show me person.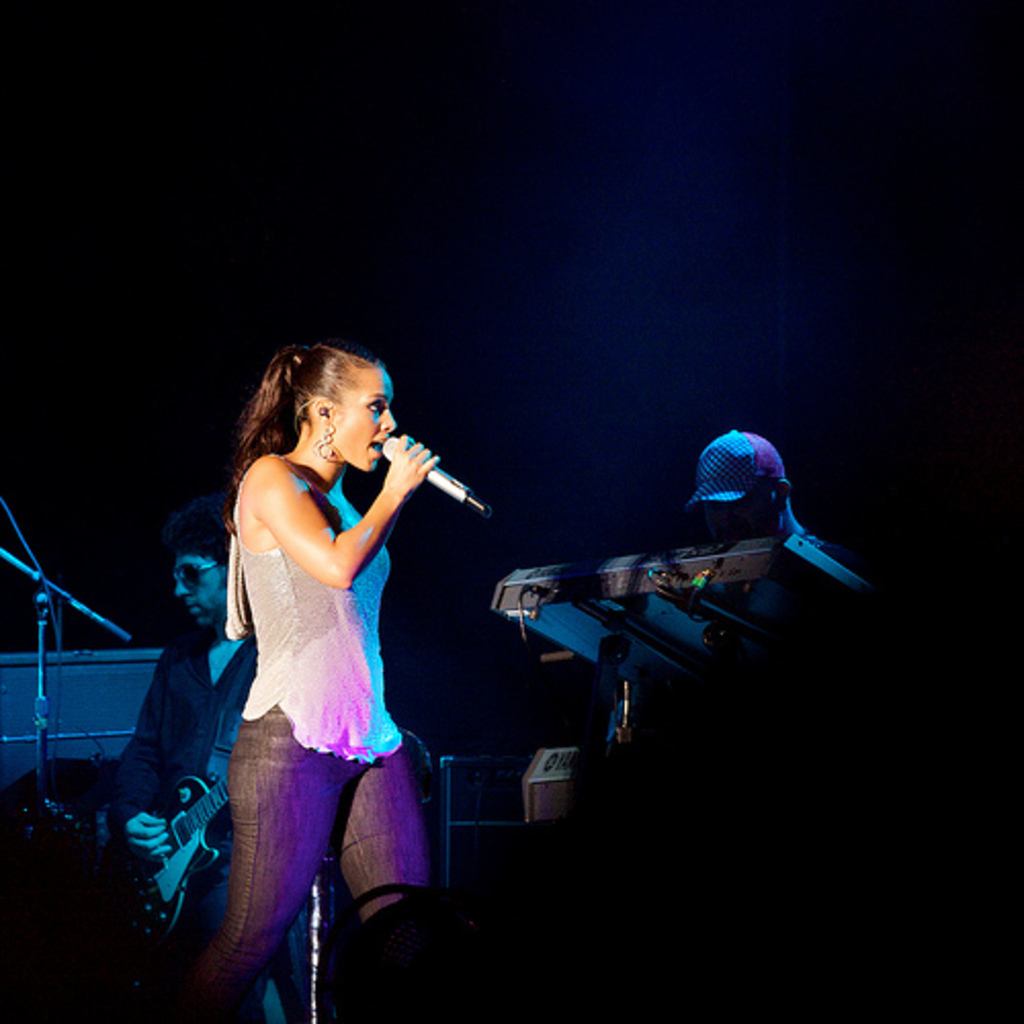
person is here: pyautogui.locateOnScreen(674, 428, 842, 549).
